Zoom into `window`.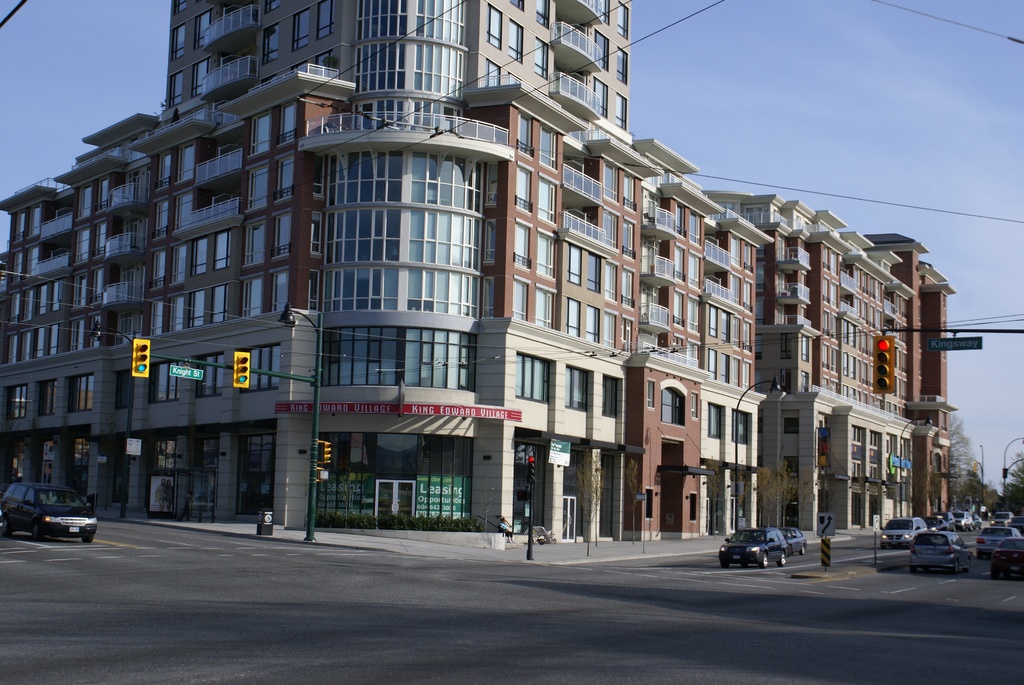
Zoom target: BBox(27, 335, 31, 365).
